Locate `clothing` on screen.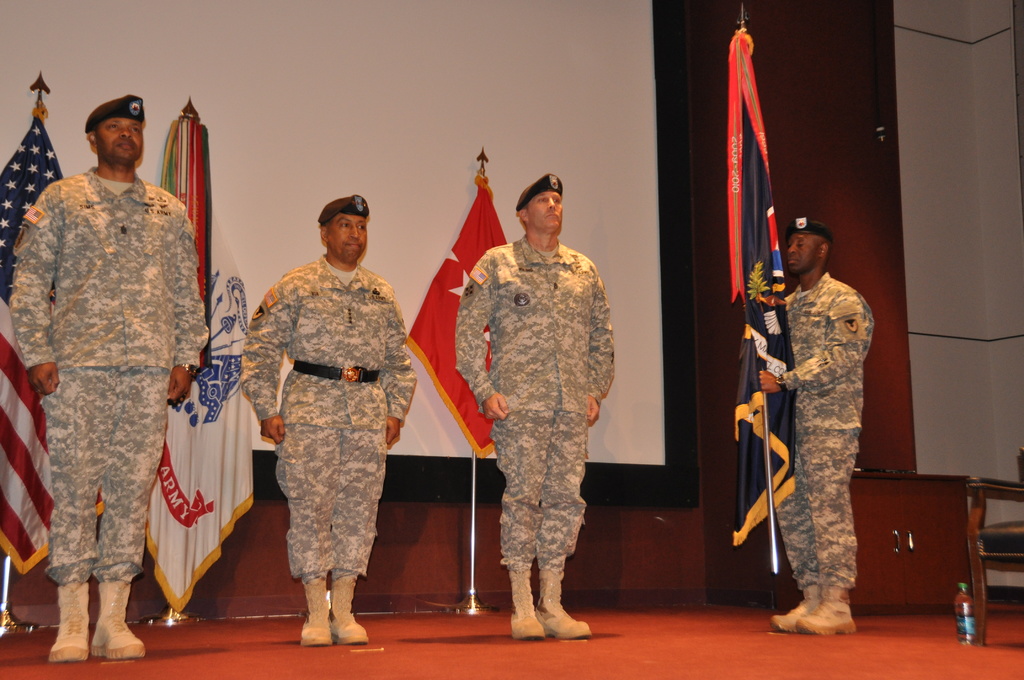
On screen at [x1=8, y1=122, x2=214, y2=633].
